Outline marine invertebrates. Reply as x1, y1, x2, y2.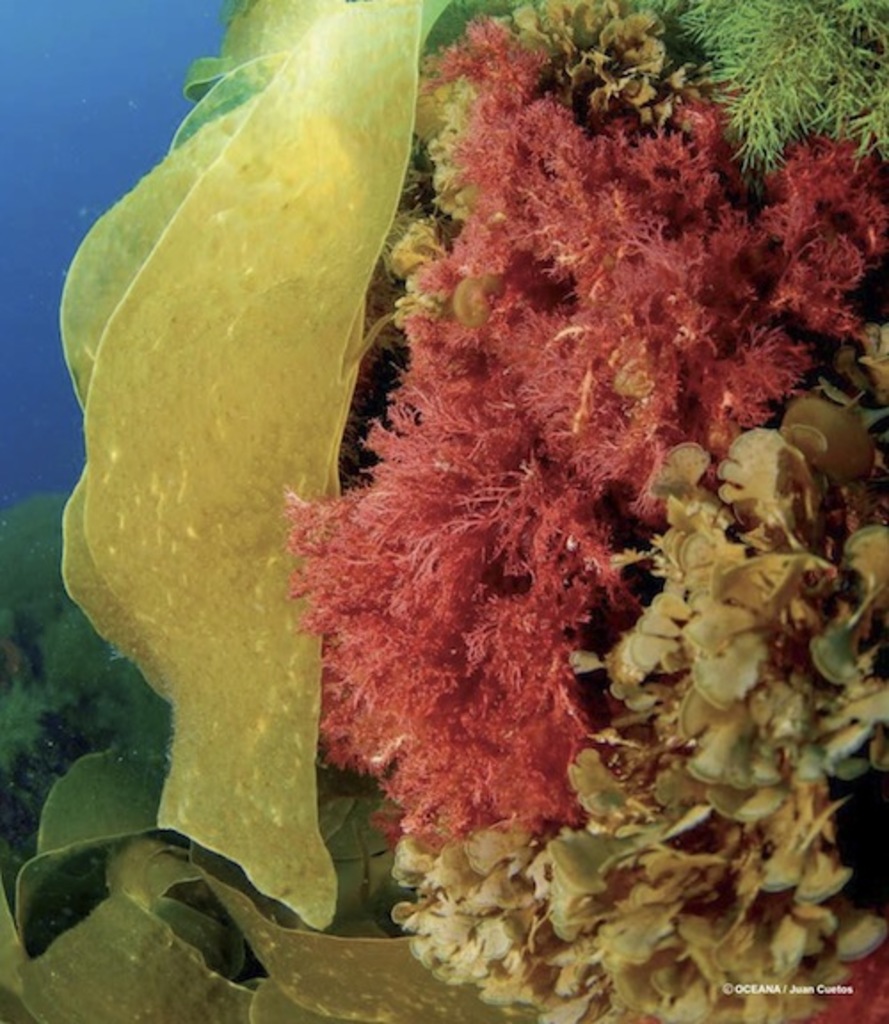
295, 0, 887, 882.
